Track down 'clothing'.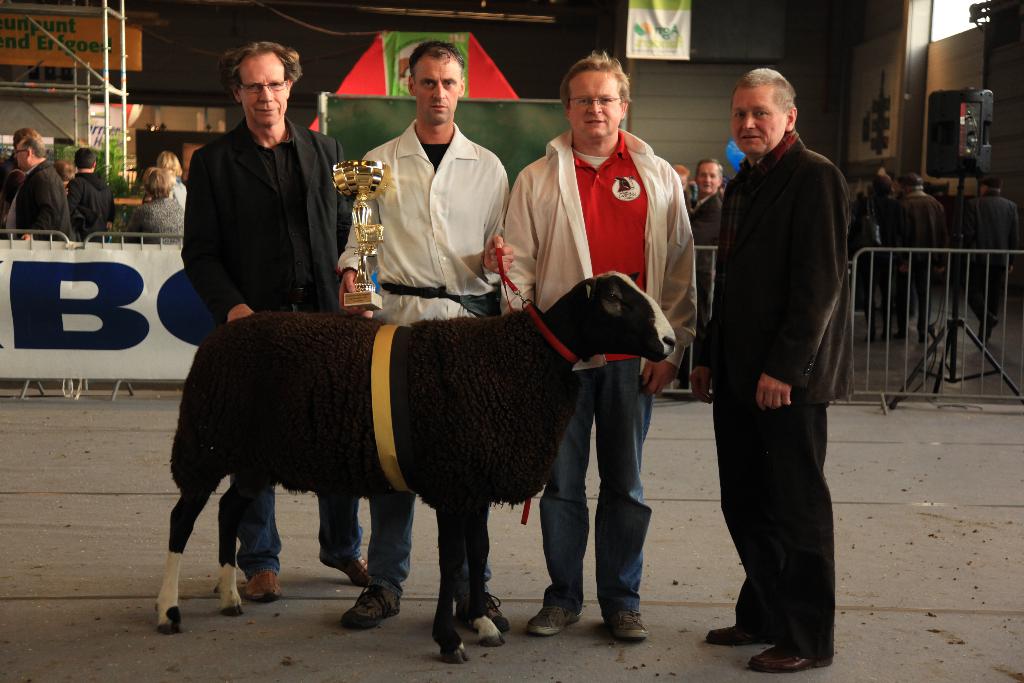
Tracked to [691, 128, 854, 662].
